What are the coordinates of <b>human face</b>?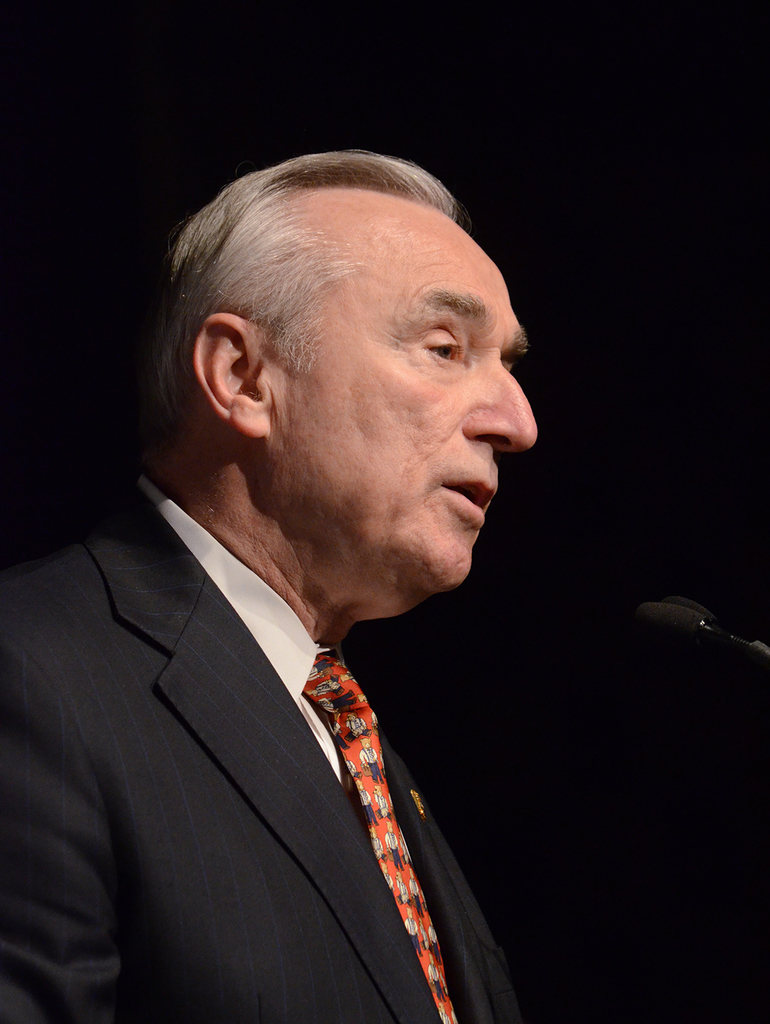
[left=273, top=212, right=535, bottom=584].
